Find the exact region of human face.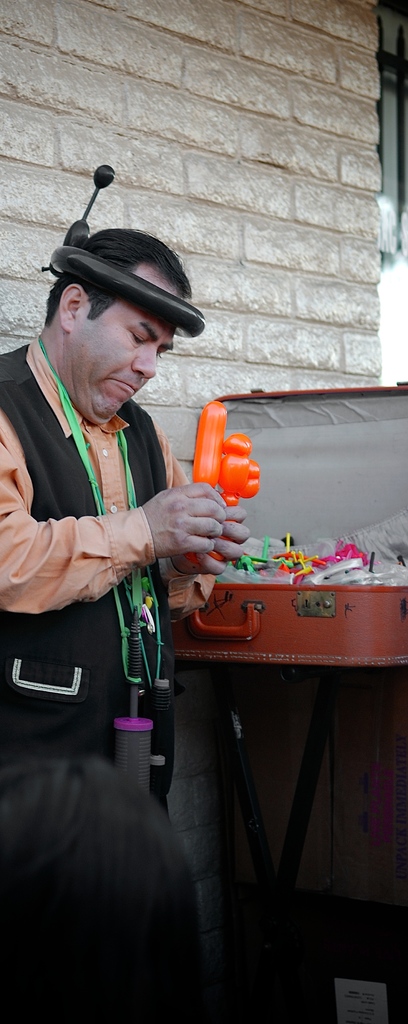
Exact region: locate(70, 273, 187, 428).
